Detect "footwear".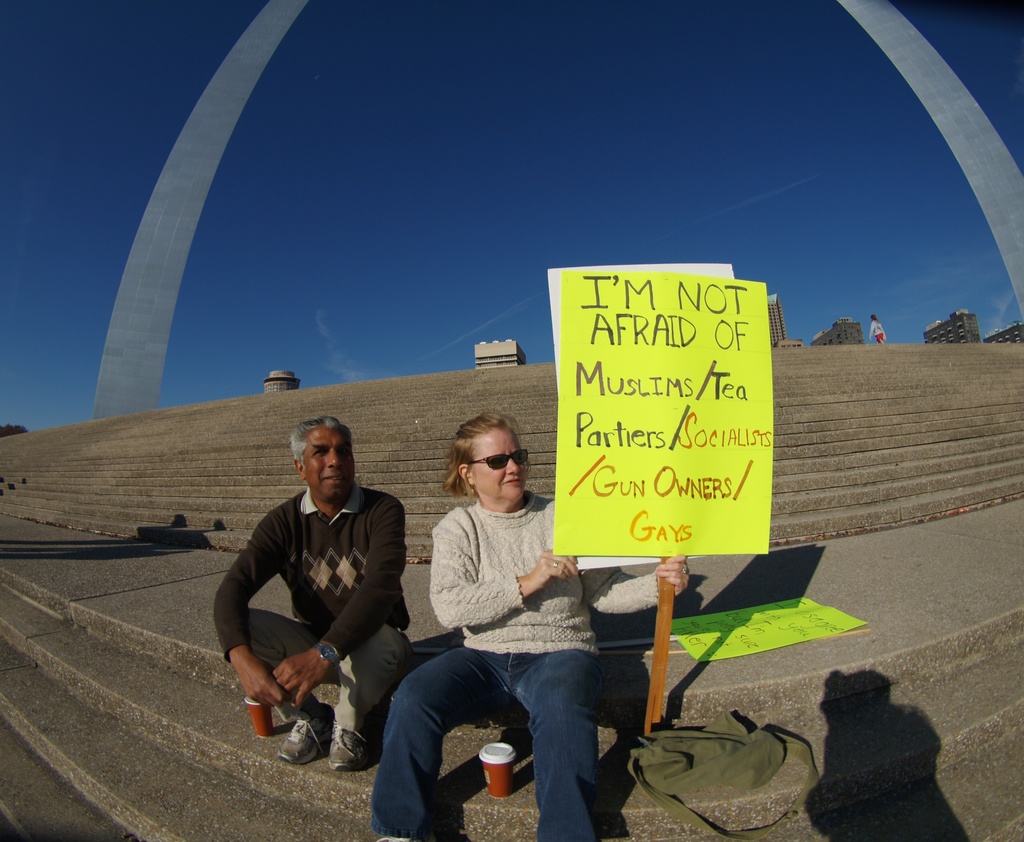
Detected at [278,715,329,759].
